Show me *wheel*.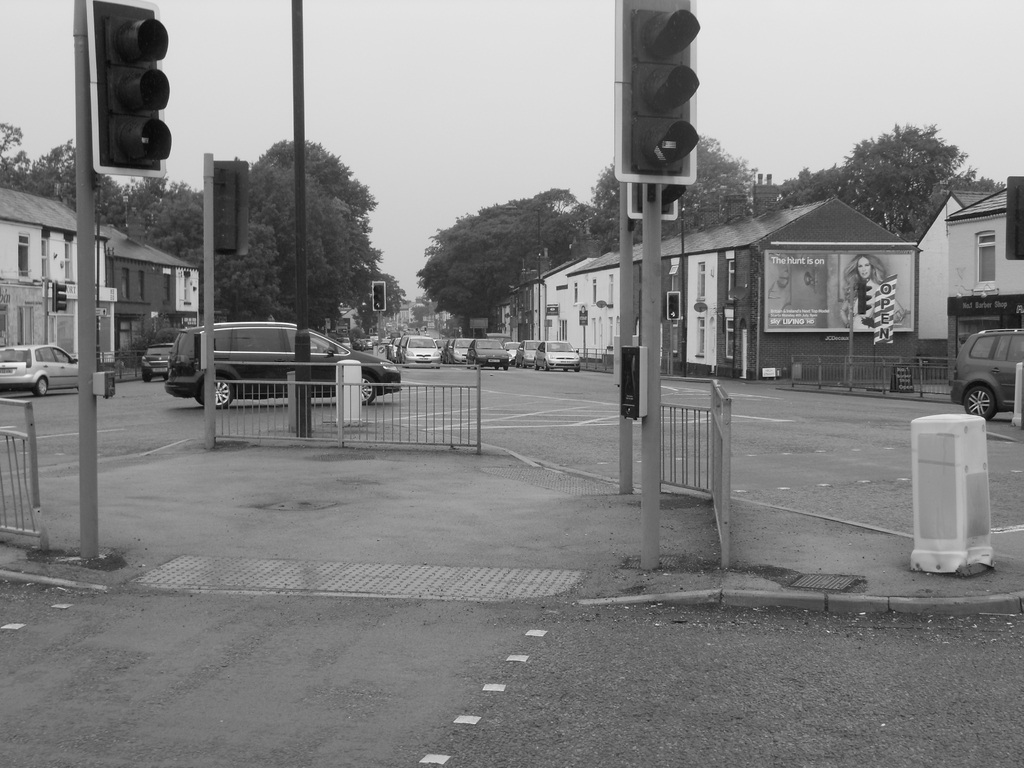
*wheel* is here: crop(964, 380, 996, 420).
